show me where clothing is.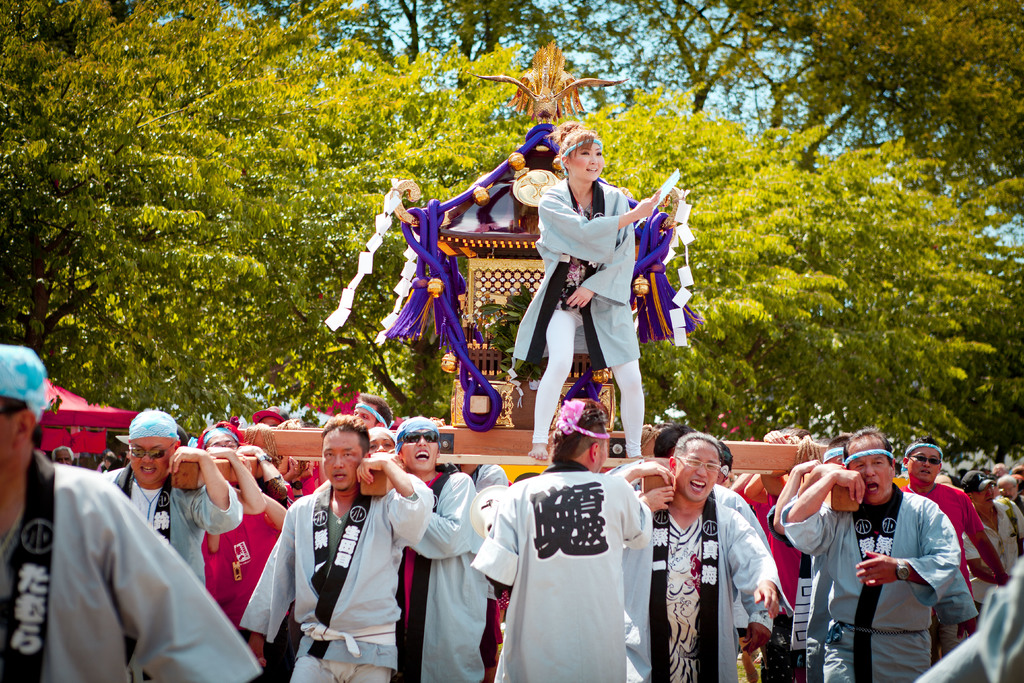
clothing is at box(467, 457, 657, 682).
